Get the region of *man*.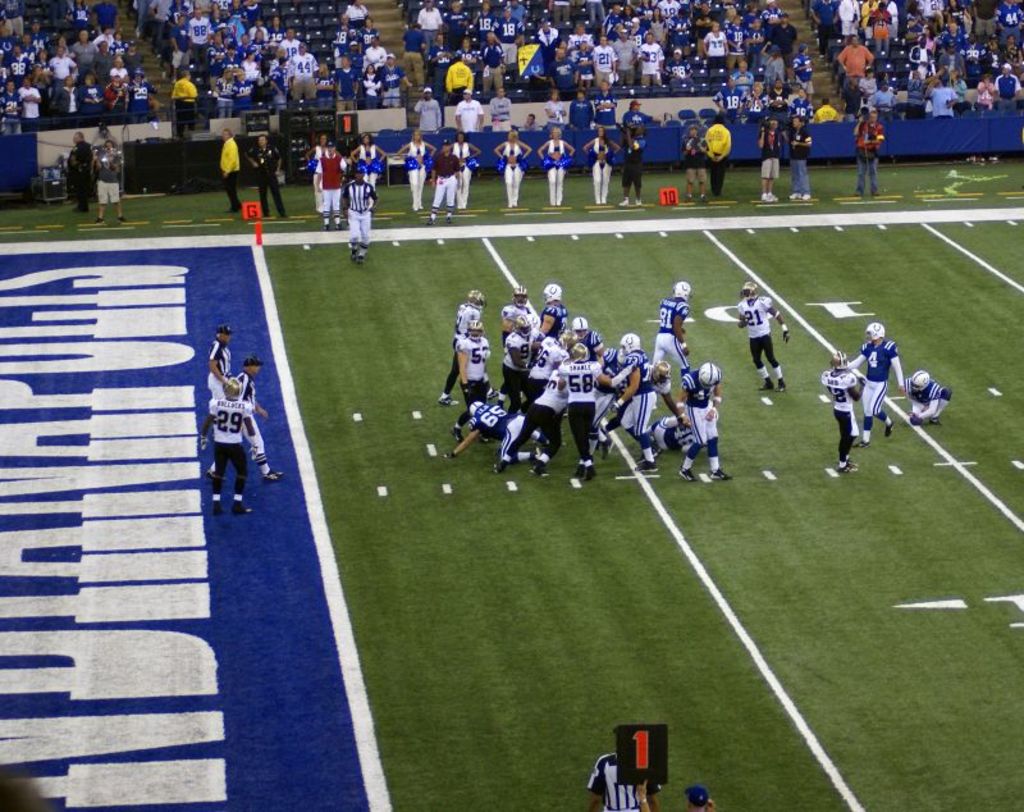
6 44 27 70.
